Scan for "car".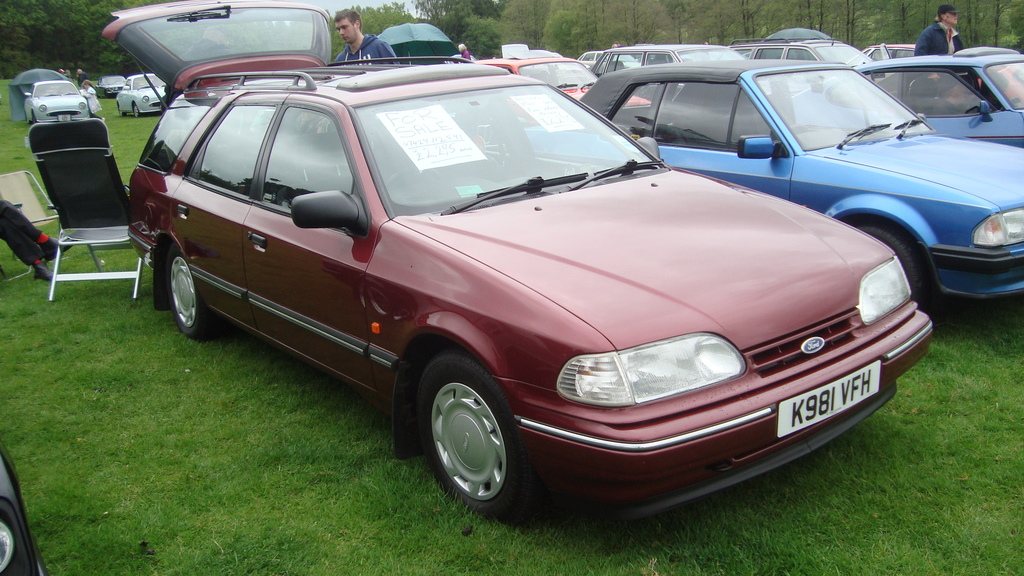
Scan result: <bbox>0, 438, 51, 575</bbox>.
